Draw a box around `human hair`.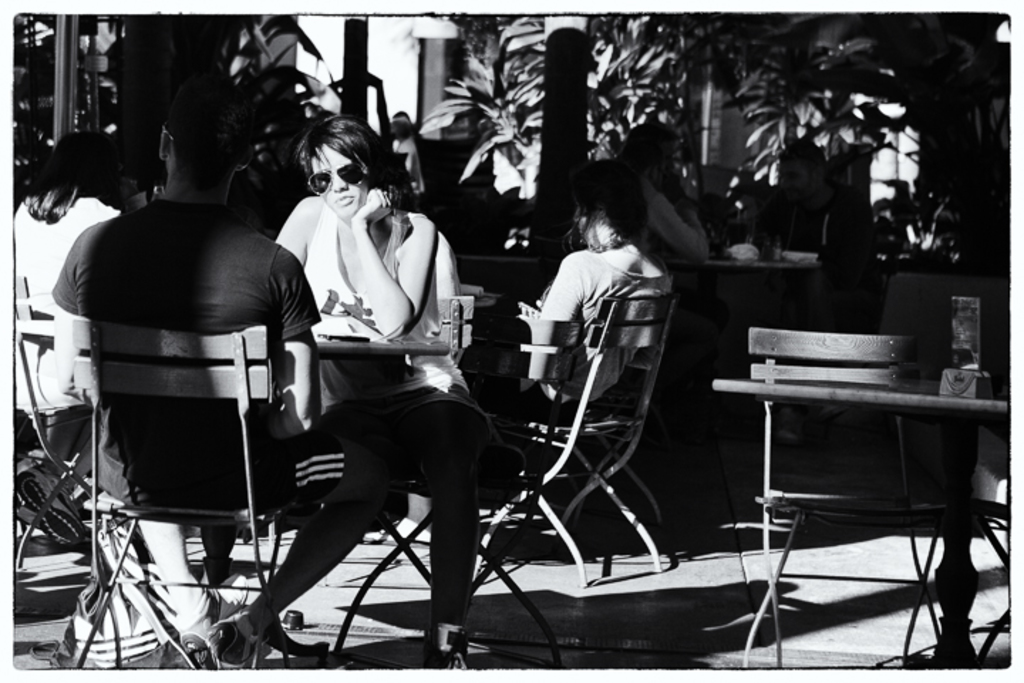
<region>619, 117, 674, 174</region>.
